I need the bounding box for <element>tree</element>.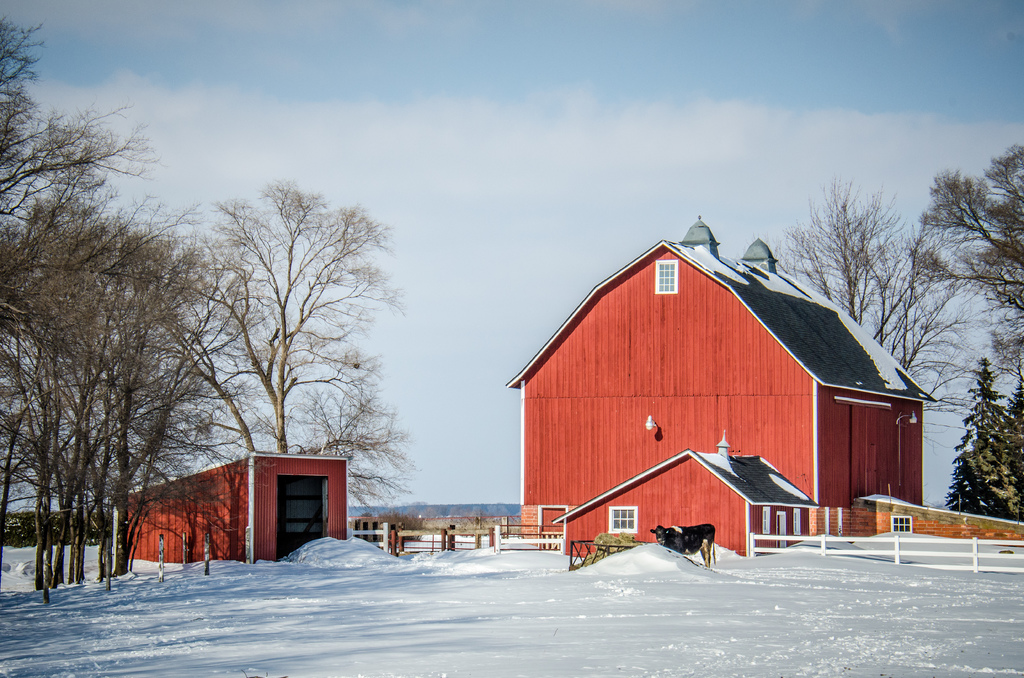
Here it is: 26:97:211:597.
